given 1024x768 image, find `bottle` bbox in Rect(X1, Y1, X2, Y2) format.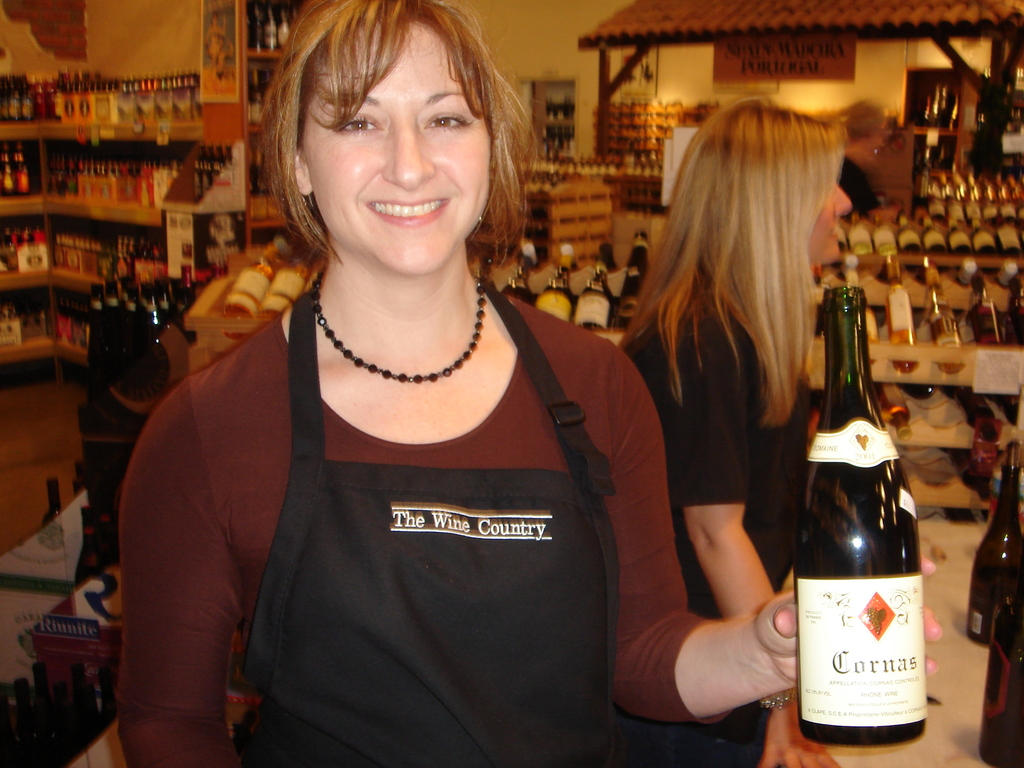
Rect(198, 147, 205, 204).
